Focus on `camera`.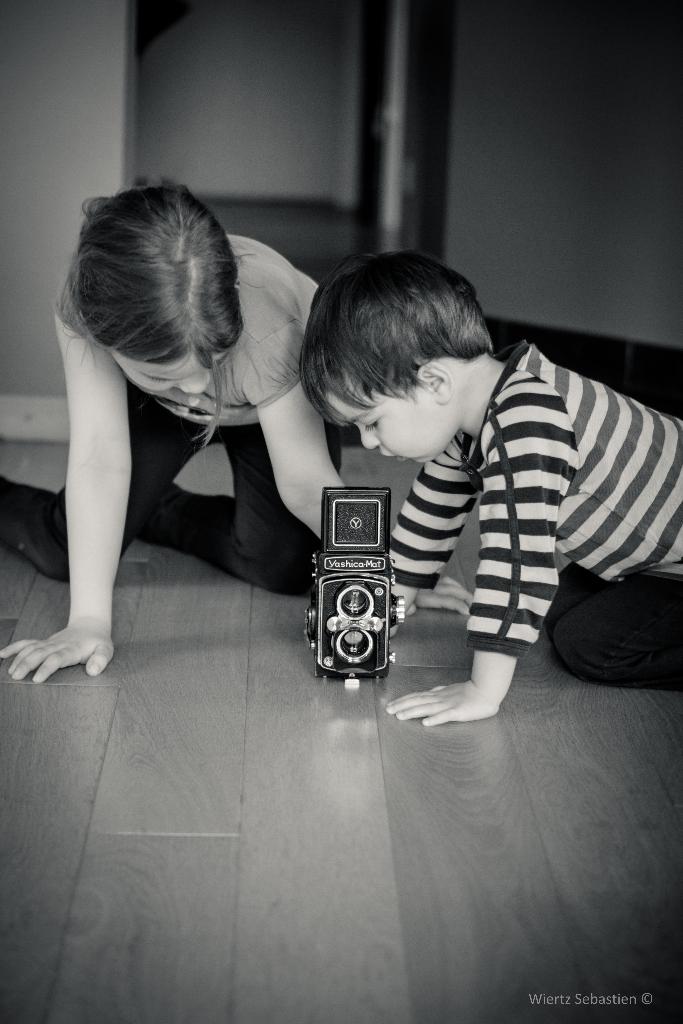
Focused at 299 482 402 687.
